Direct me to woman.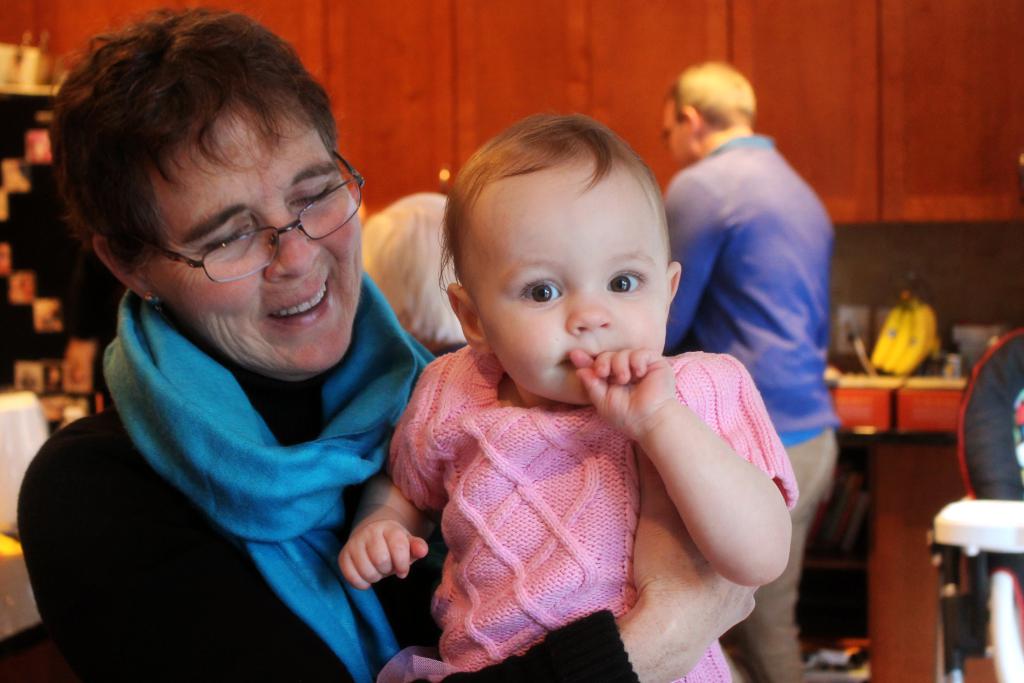
Direction: locate(17, 4, 760, 682).
